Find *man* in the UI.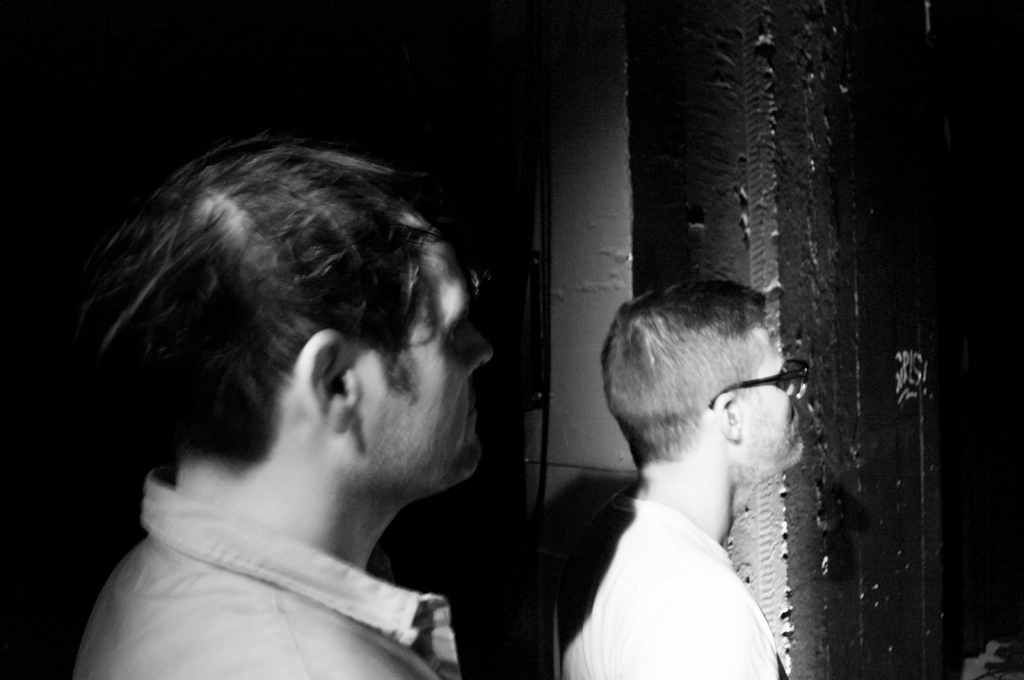
UI element at <region>555, 283, 806, 679</region>.
